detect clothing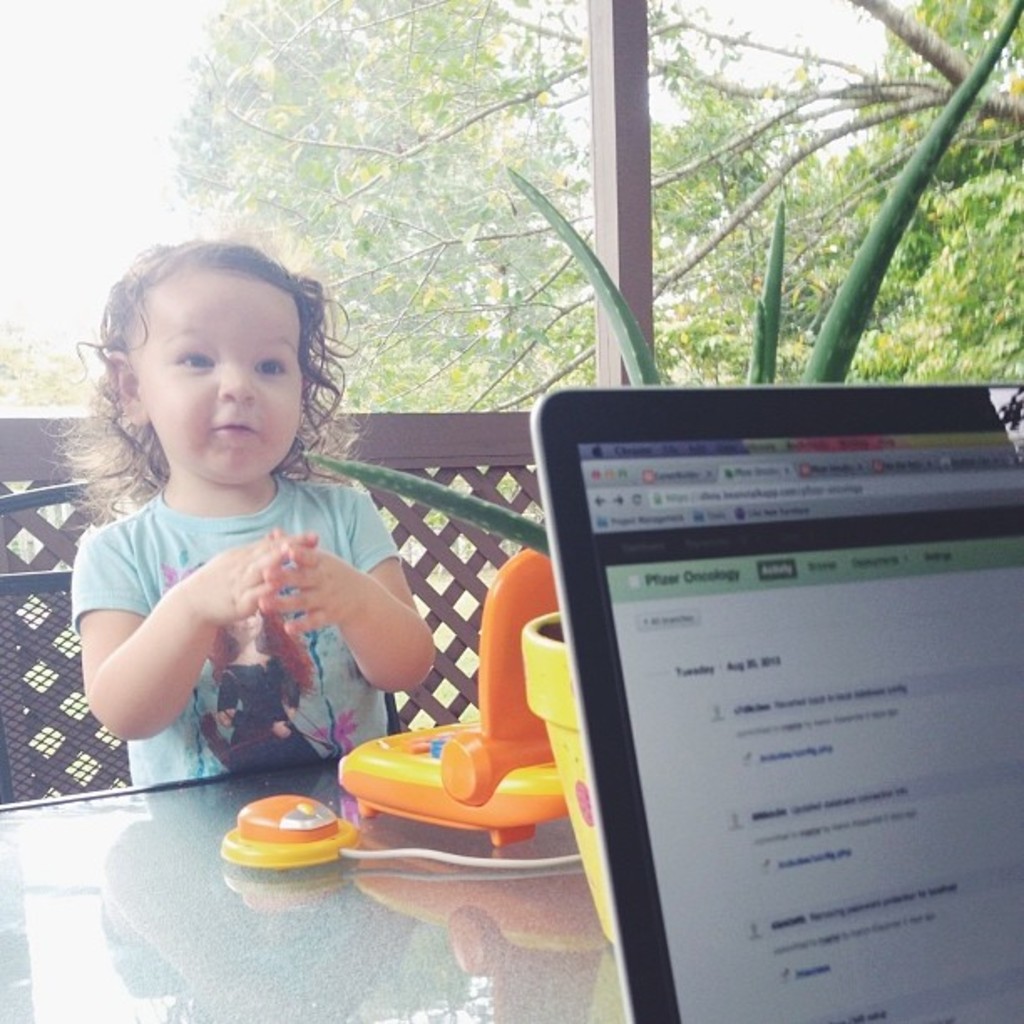
locate(69, 489, 420, 790)
